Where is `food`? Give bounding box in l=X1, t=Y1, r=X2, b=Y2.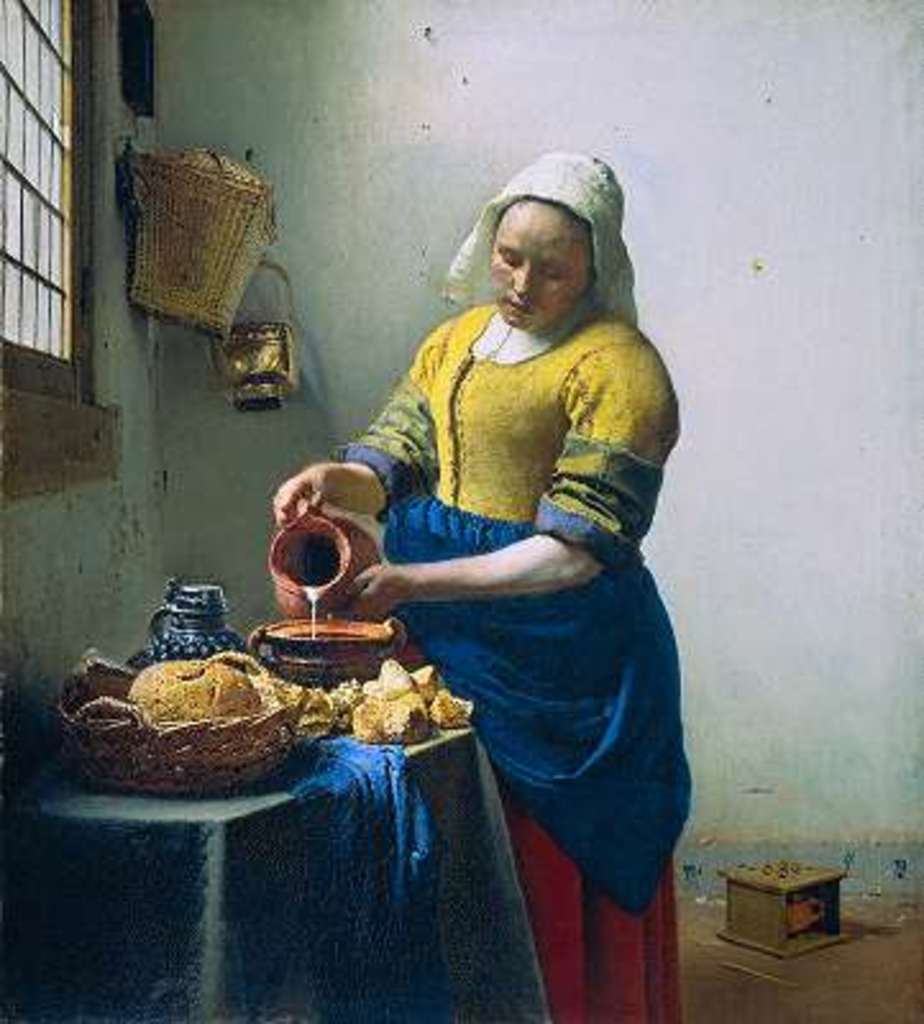
l=128, t=655, r=284, b=719.
